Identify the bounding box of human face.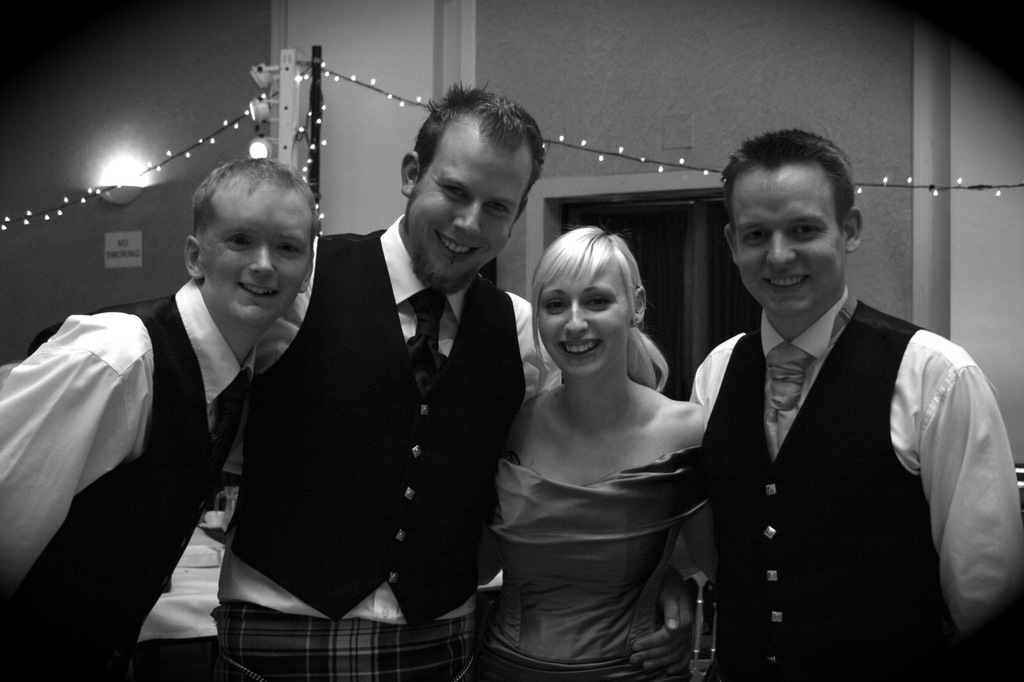
detection(541, 277, 628, 372).
